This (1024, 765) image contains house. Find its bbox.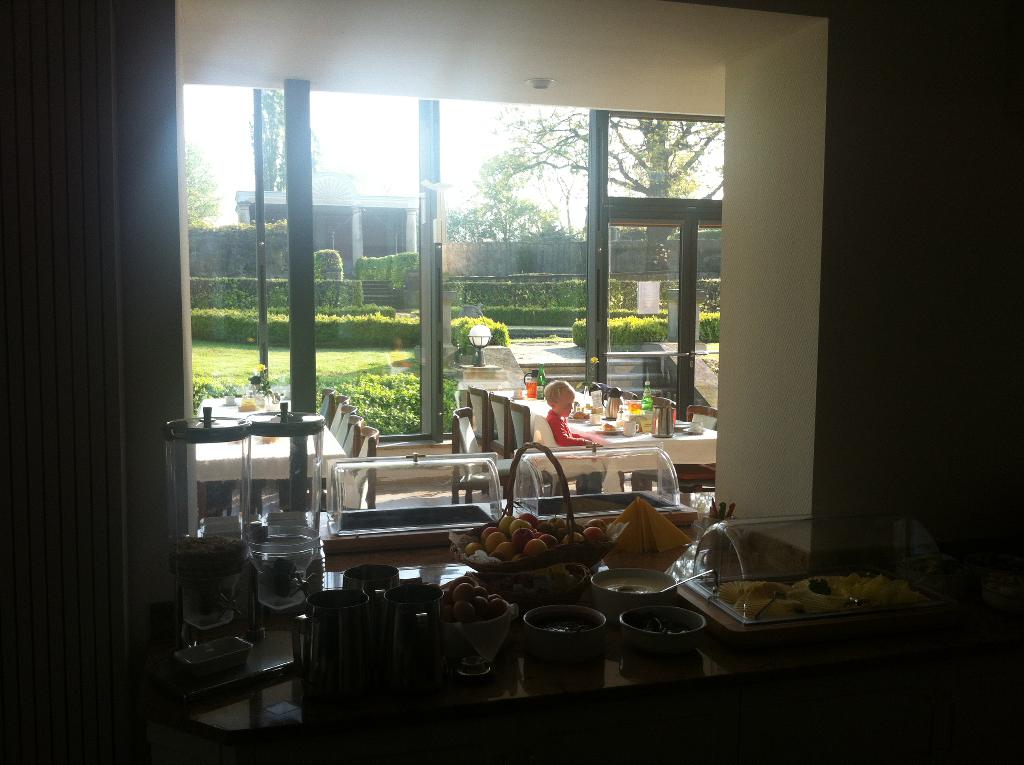
detection(0, 0, 1023, 764).
